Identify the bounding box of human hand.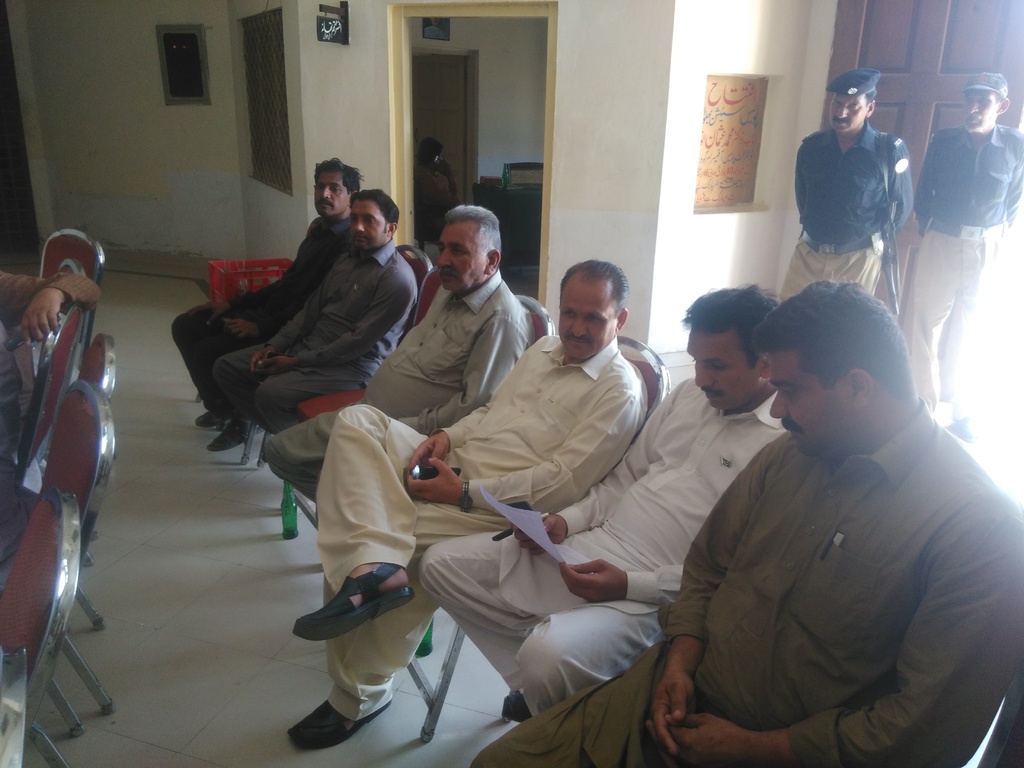
box=[399, 431, 454, 479].
